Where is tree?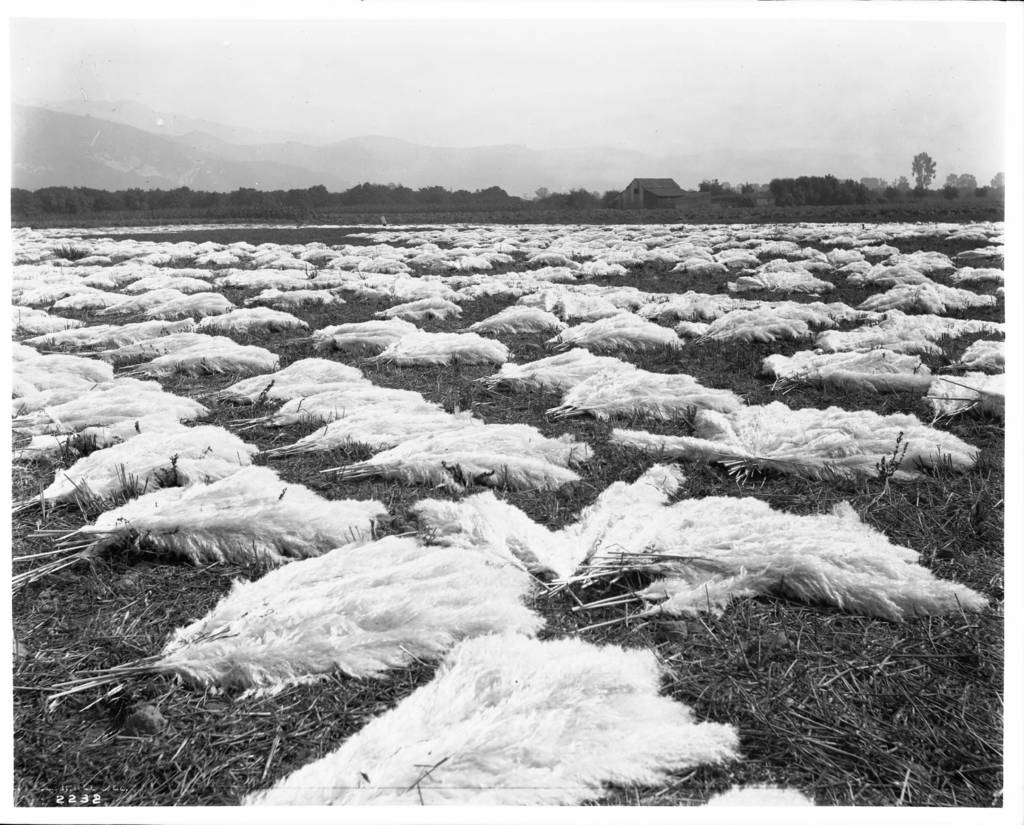
select_region(941, 170, 960, 189).
